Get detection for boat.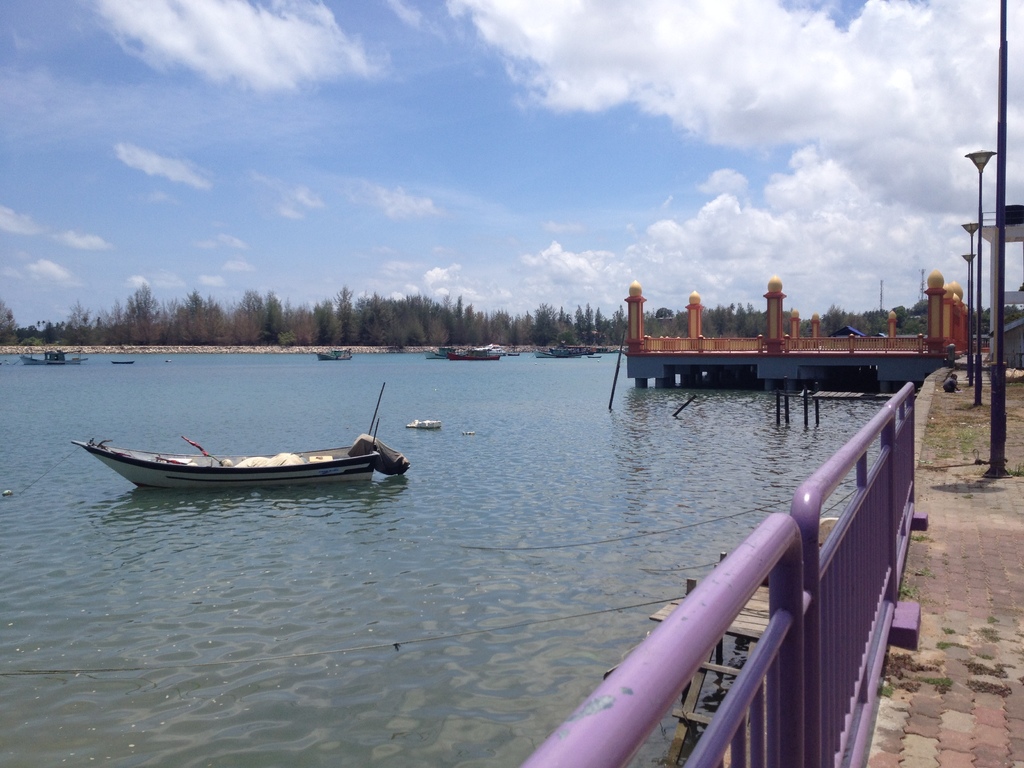
Detection: (x1=593, y1=344, x2=619, y2=353).
